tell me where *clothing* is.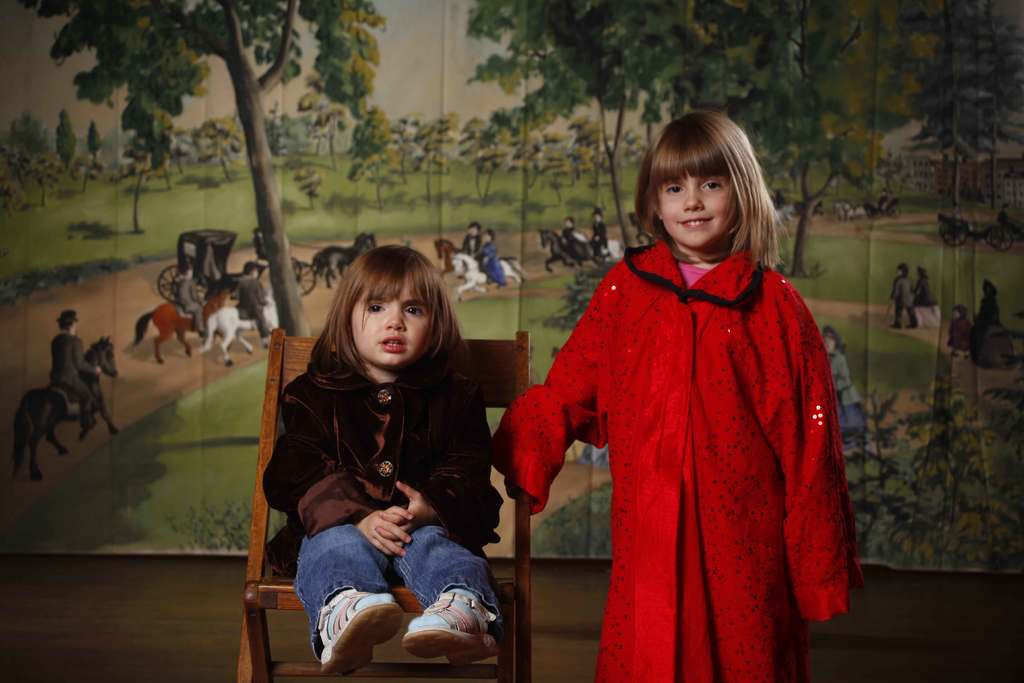
*clothing* is at (945, 317, 974, 355).
